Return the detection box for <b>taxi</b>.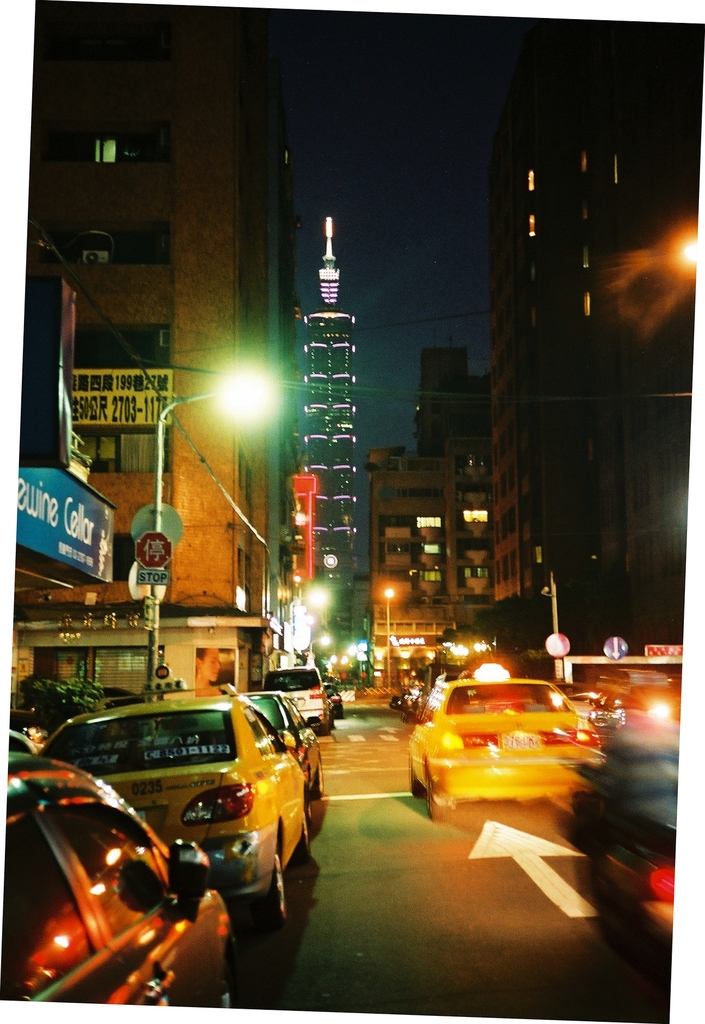
(left=412, top=675, right=604, bottom=827).
